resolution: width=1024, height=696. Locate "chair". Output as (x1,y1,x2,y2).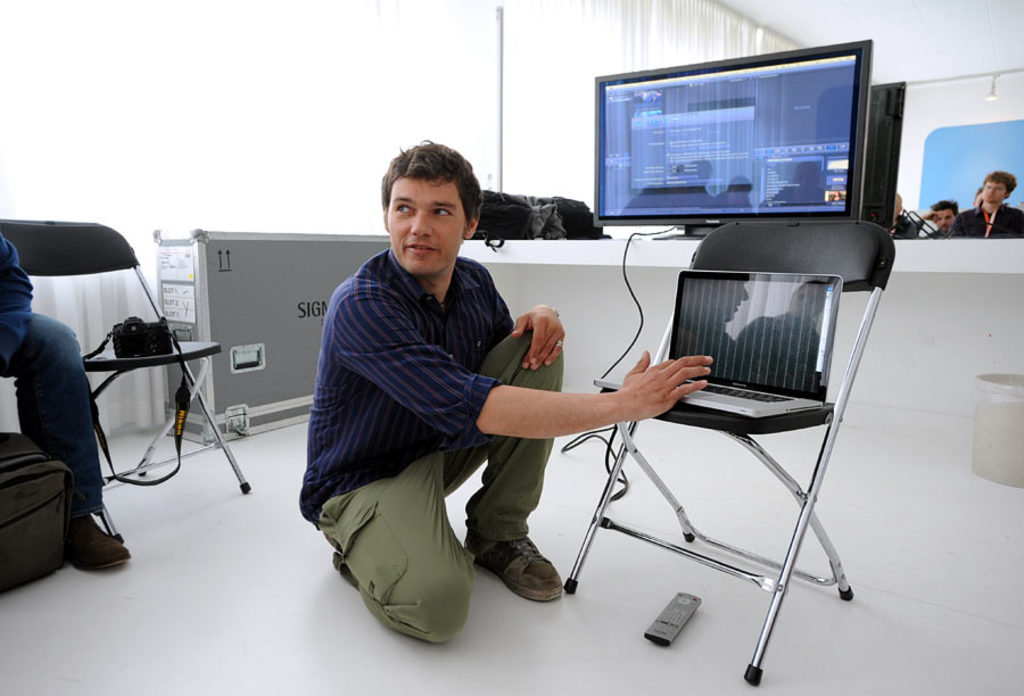
(555,215,900,678).
